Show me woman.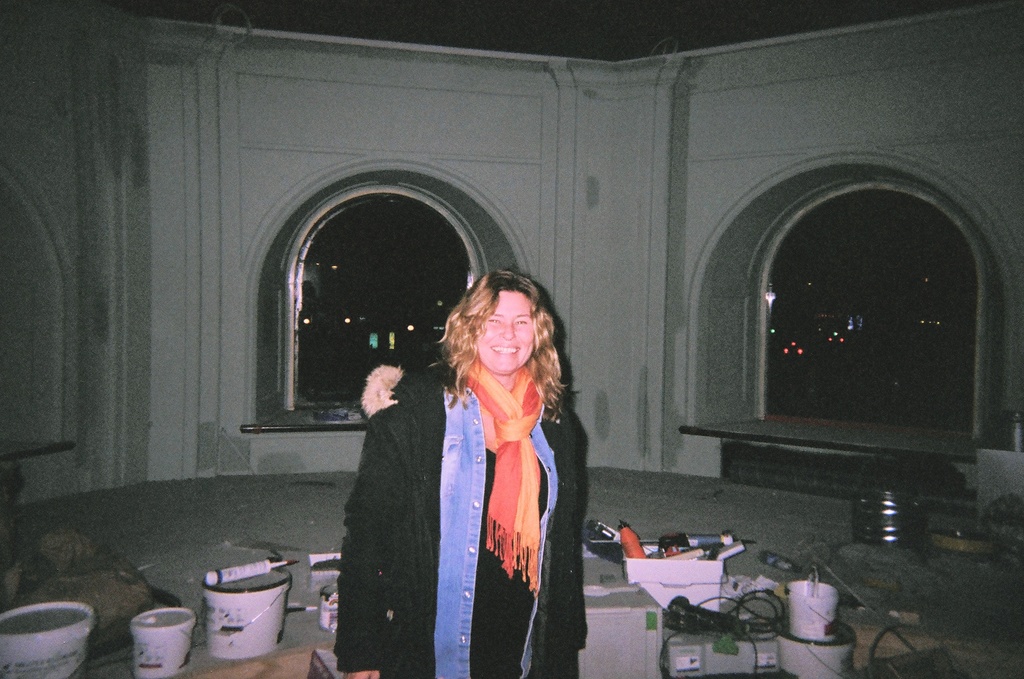
woman is here: 334 264 589 678.
